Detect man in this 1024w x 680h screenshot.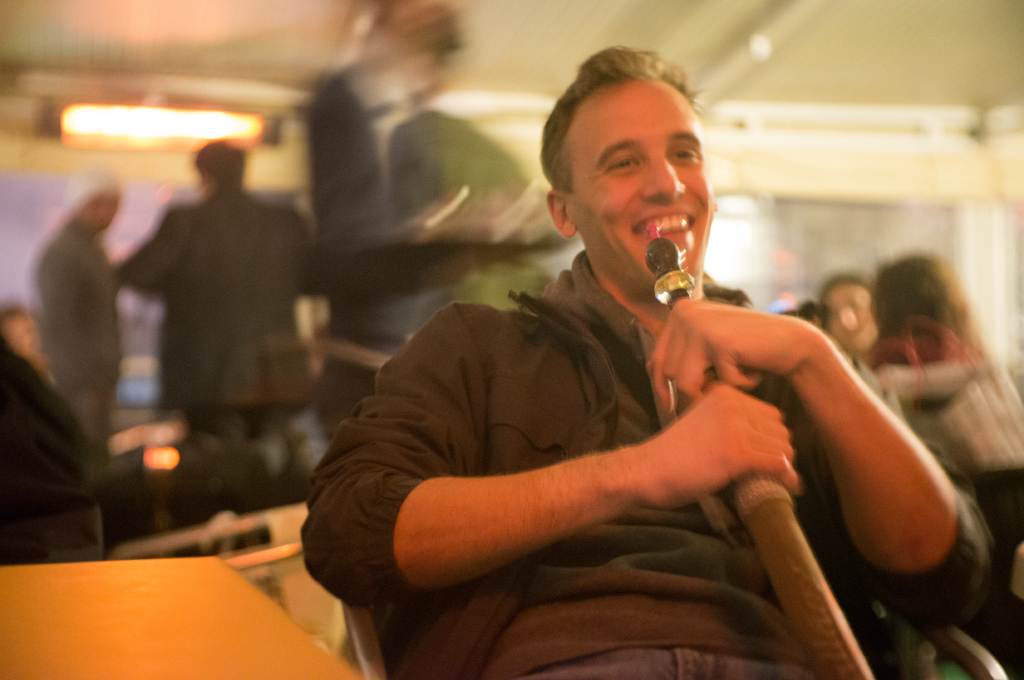
Detection: bbox=[294, 77, 972, 647].
